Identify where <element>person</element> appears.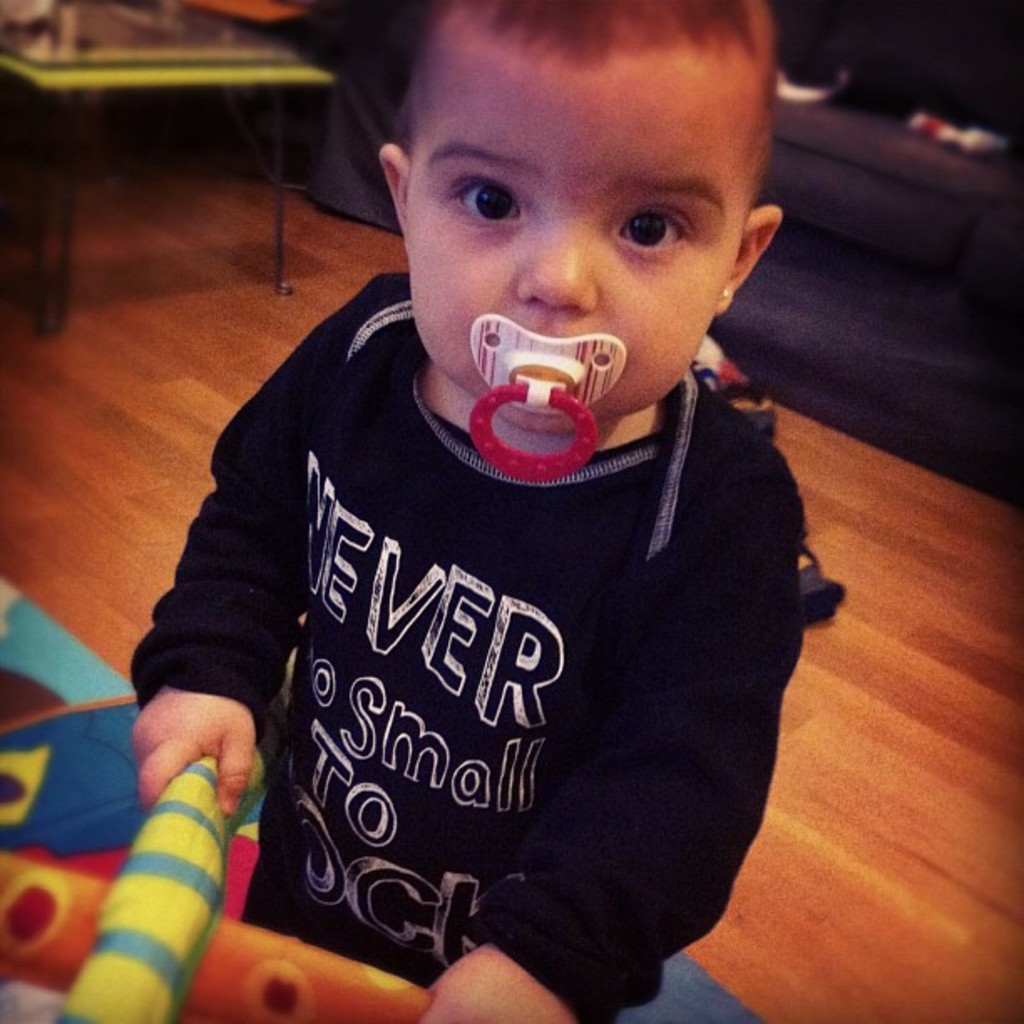
Appears at [x1=94, y1=22, x2=880, y2=1019].
